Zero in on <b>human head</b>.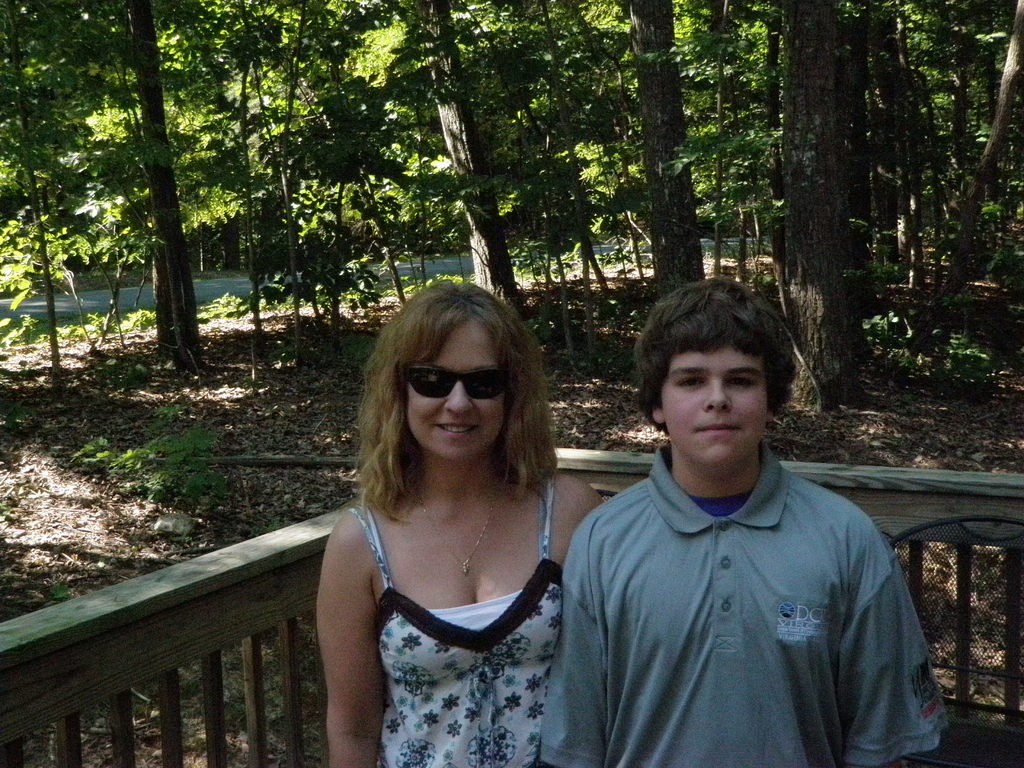
Zeroed in: (381,278,534,460).
